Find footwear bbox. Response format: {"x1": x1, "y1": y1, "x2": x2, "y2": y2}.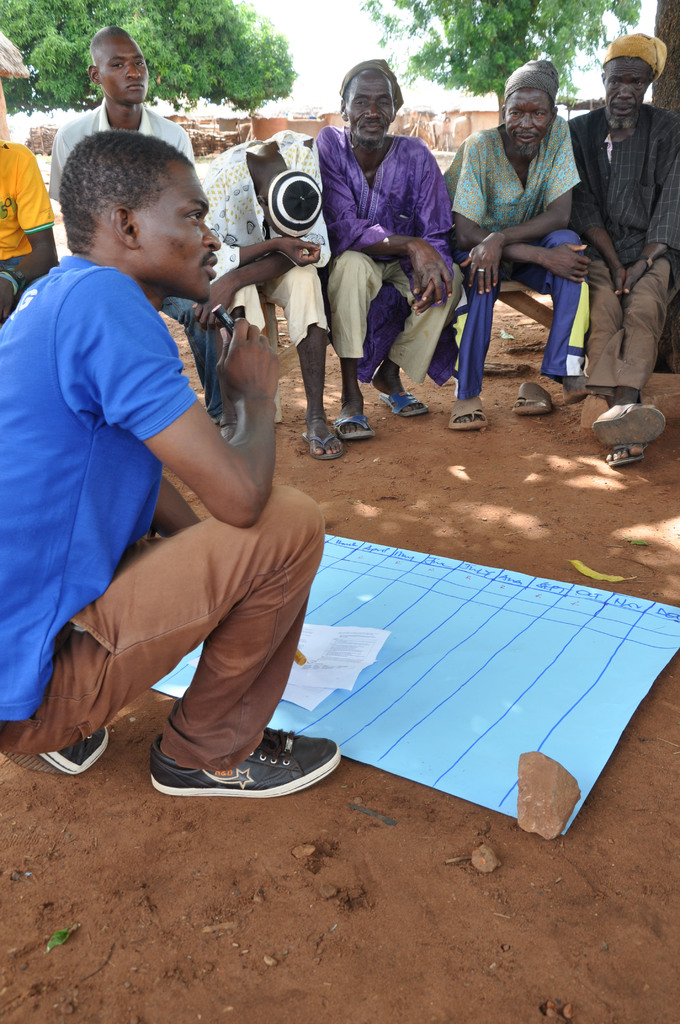
{"x1": 608, "y1": 436, "x2": 645, "y2": 470}.
